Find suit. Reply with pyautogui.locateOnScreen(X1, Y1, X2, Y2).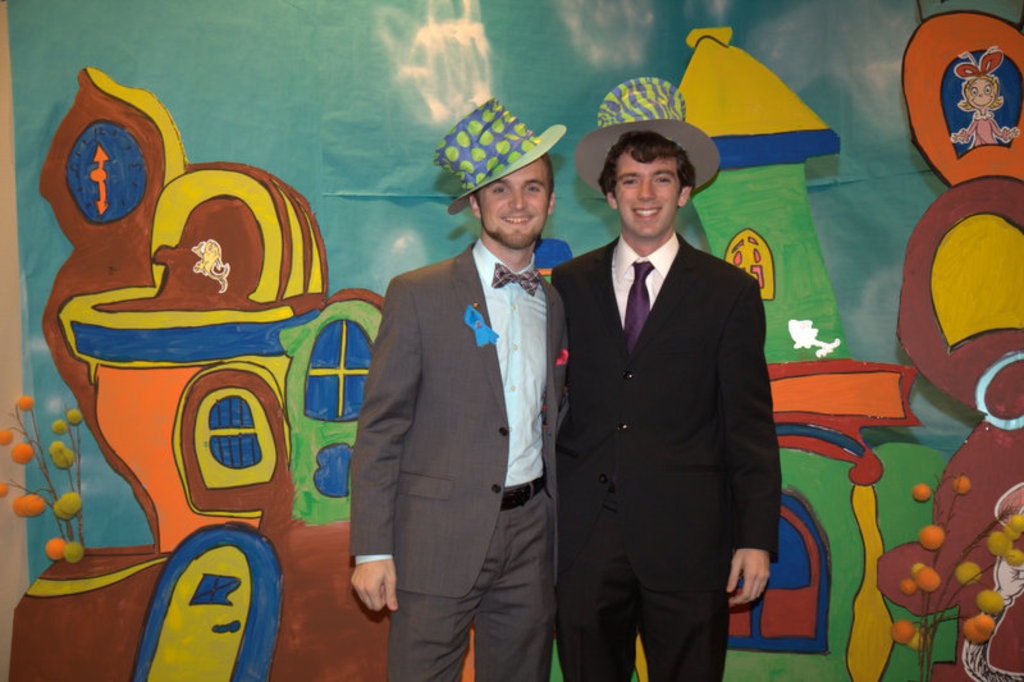
pyautogui.locateOnScreen(349, 239, 575, 681).
